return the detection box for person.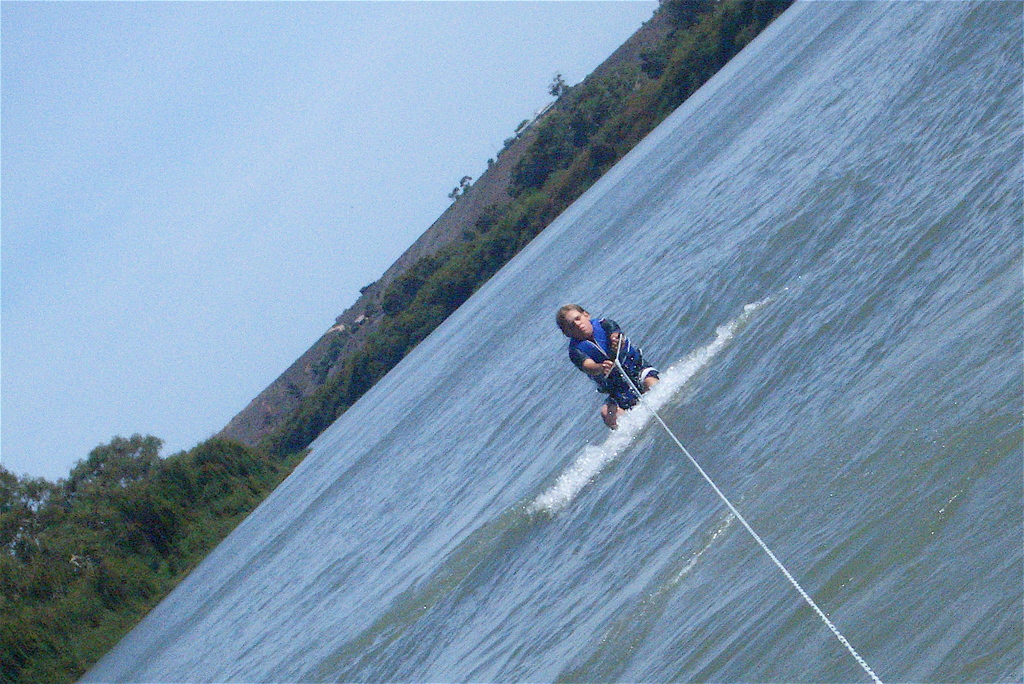
(x1=554, y1=304, x2=675, y2=435).
